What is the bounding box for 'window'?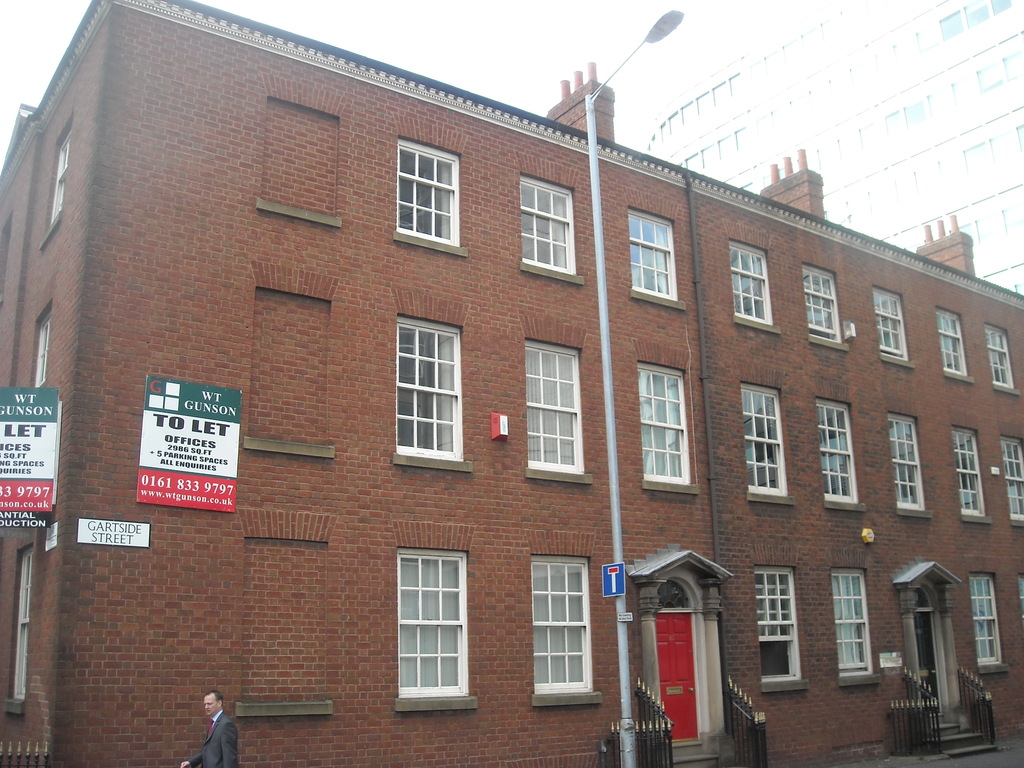
select_region(399, 140, 459, 246).
